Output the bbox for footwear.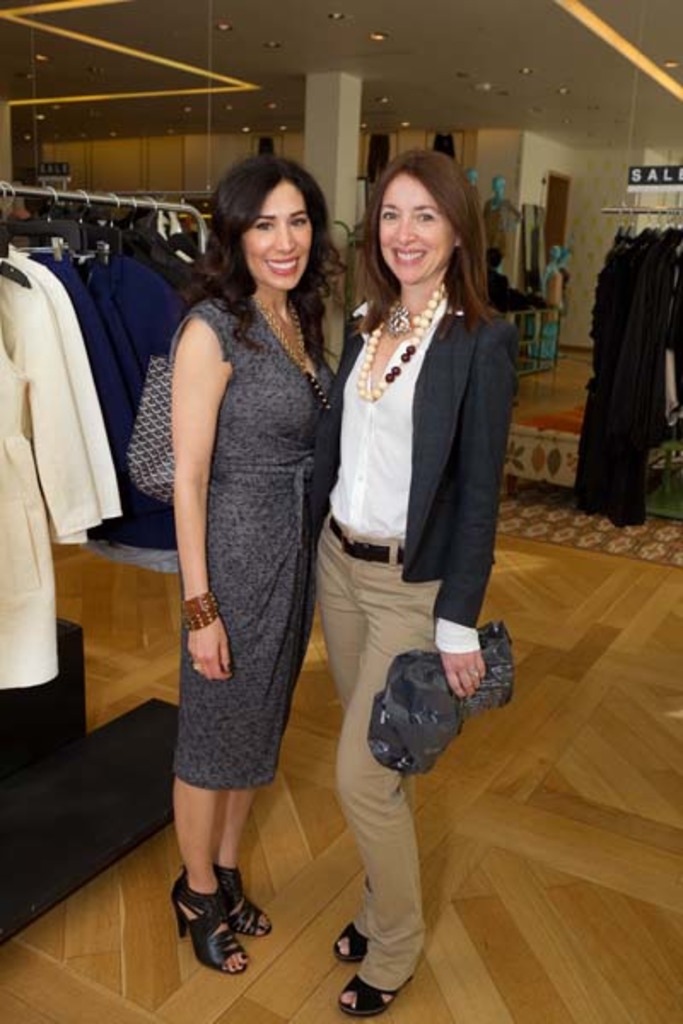
crop(333, 923, 374, 963).
